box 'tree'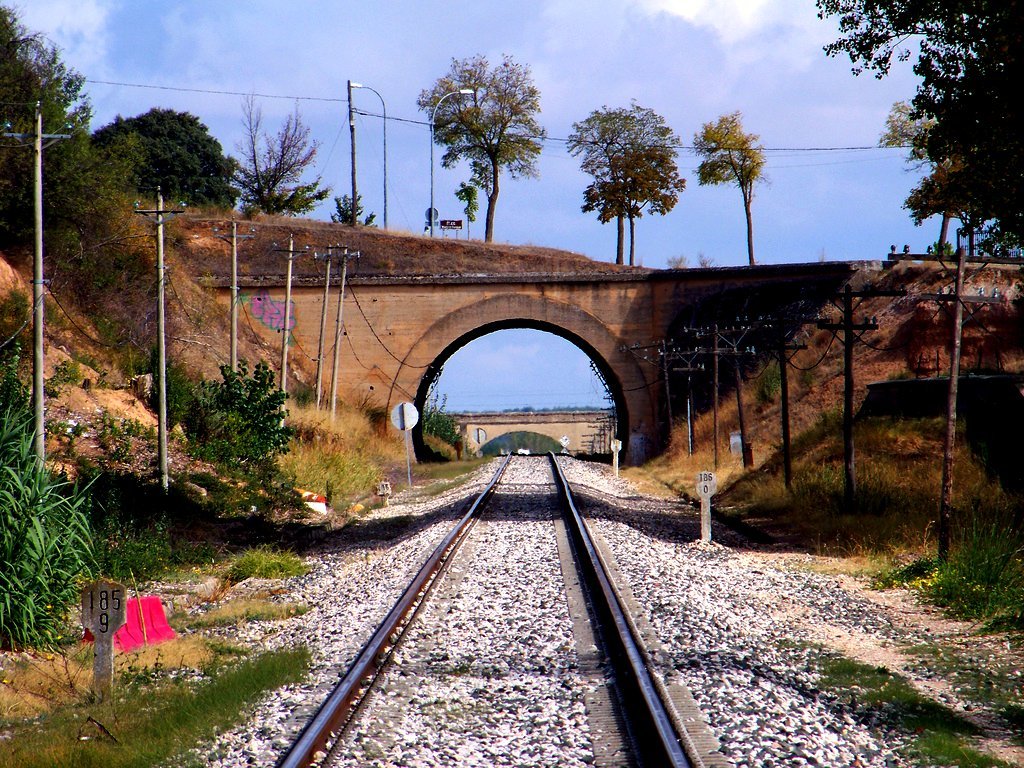
l=0, t=320, r=117, b=655
